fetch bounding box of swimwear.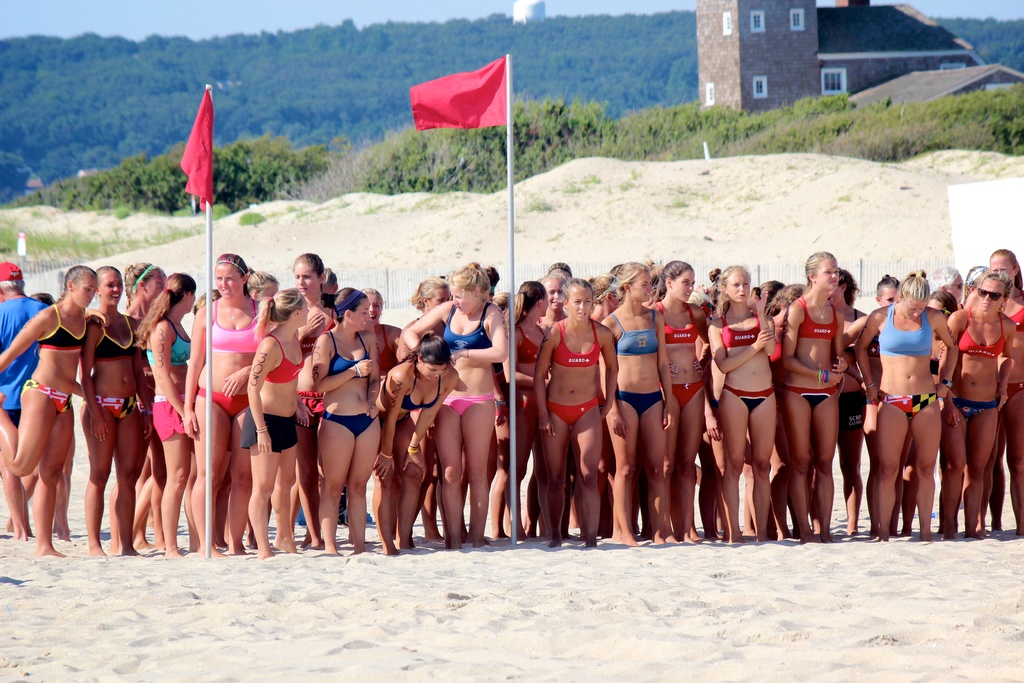
Bbox: {"x1": 198, "y1": 387, "x2": 253, "y2": 418}.
